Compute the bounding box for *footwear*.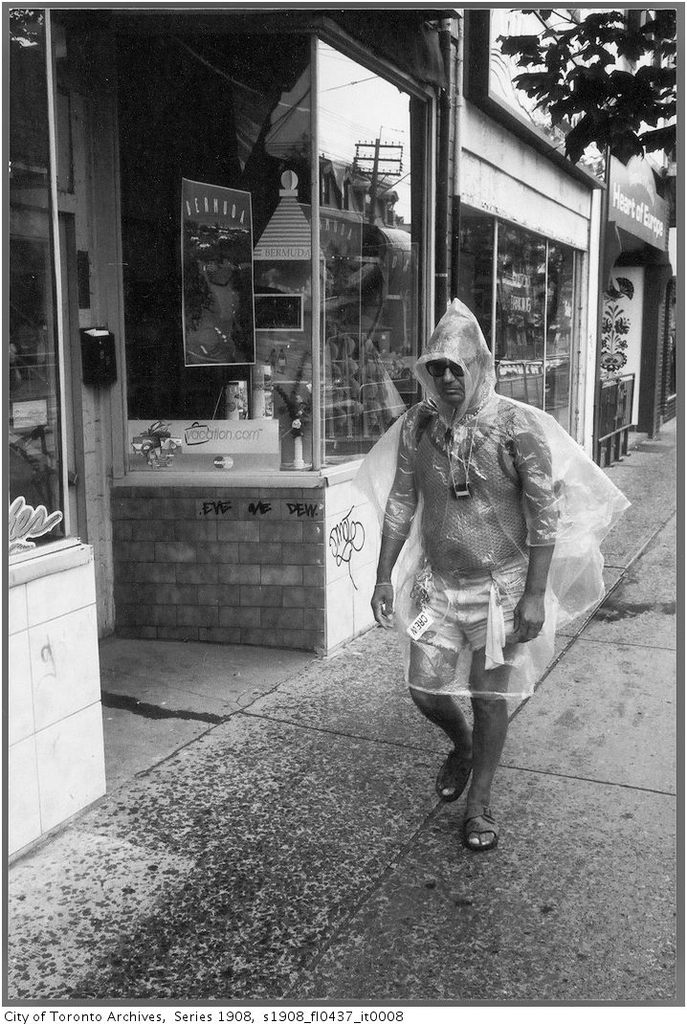
[459,790,501,859].
